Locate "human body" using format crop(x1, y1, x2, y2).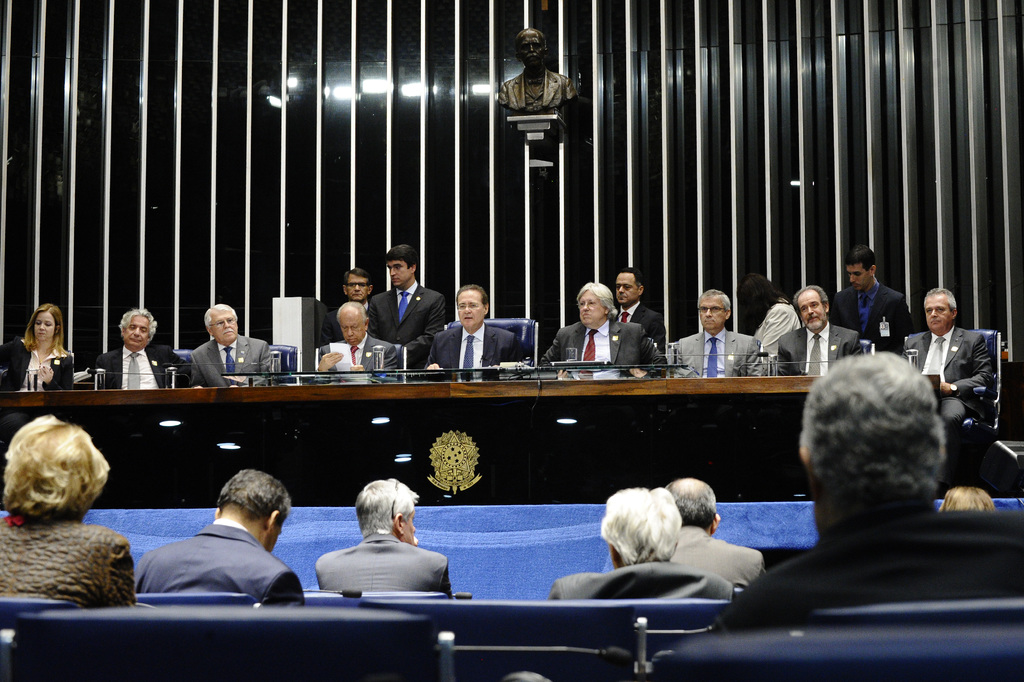
crop(96, 316, 191, 390).
